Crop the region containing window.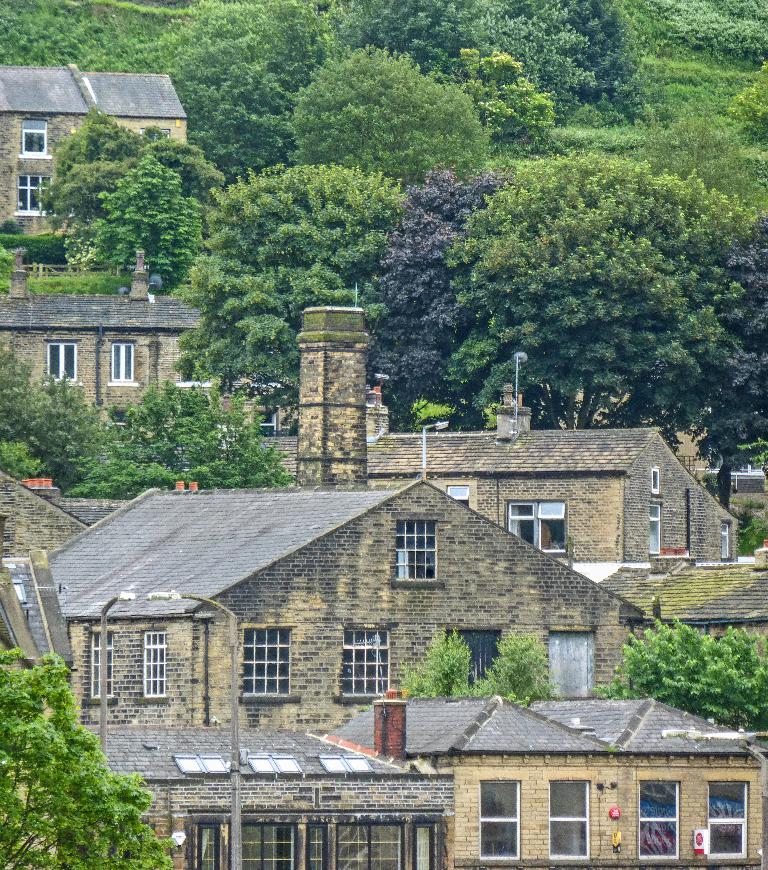
Crop region: 90:624:126:718.
